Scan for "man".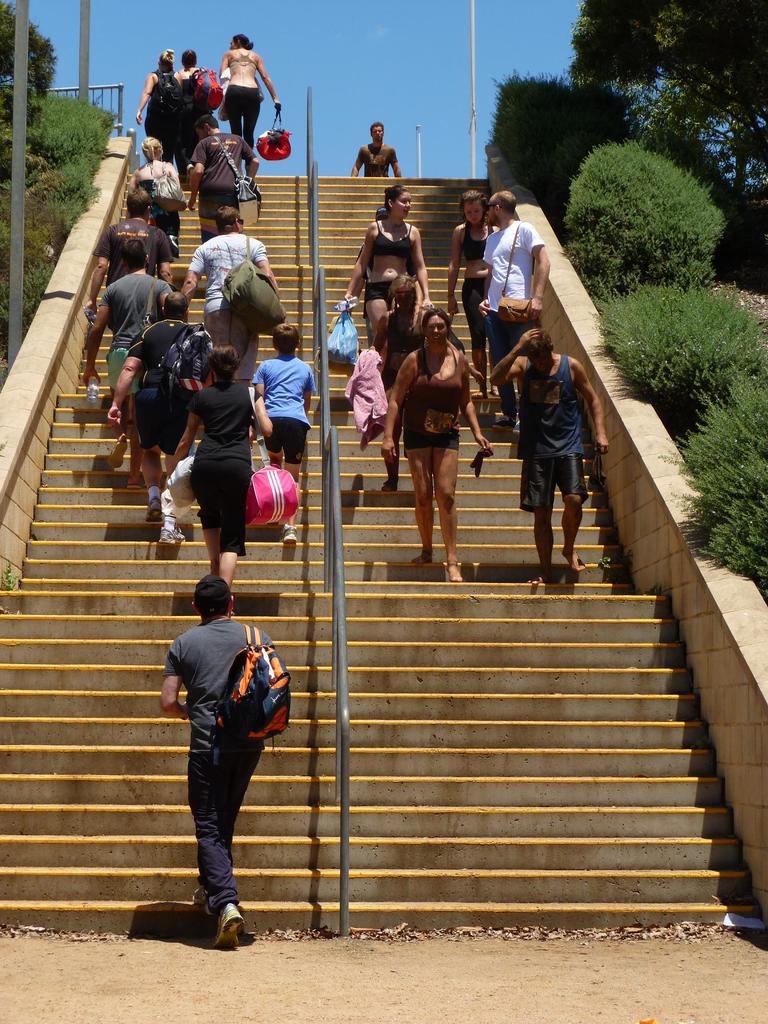
Scan result: [479,193,548,428].
